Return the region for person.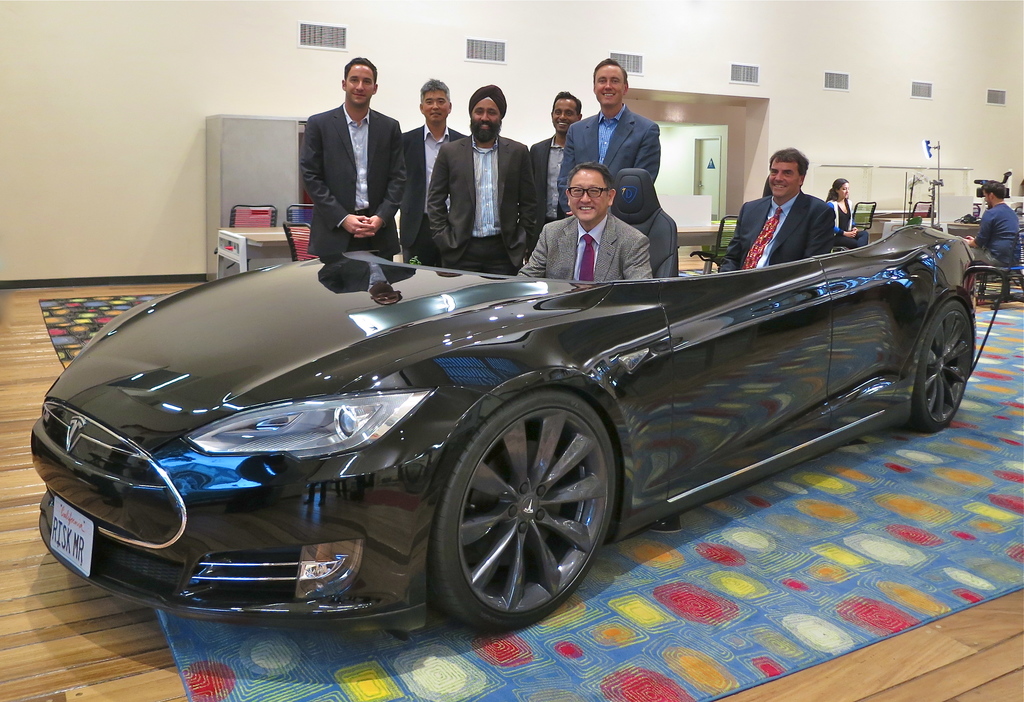
rect(826, 177, 868, 249).
